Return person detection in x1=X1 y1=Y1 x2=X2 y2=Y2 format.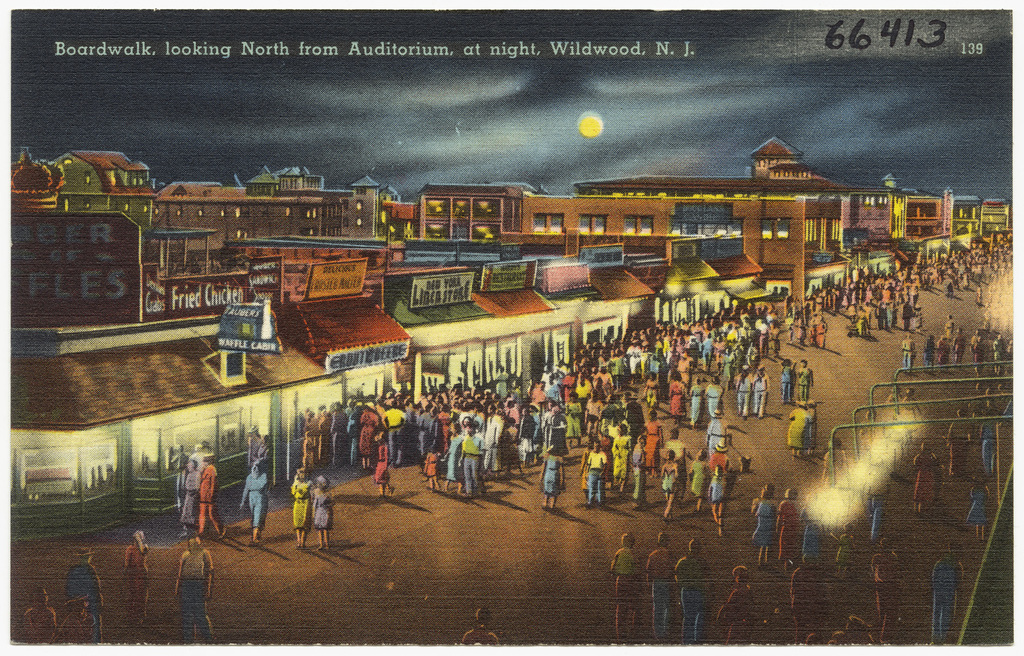
x1=449 y1=416 x2=493 y2=503.
